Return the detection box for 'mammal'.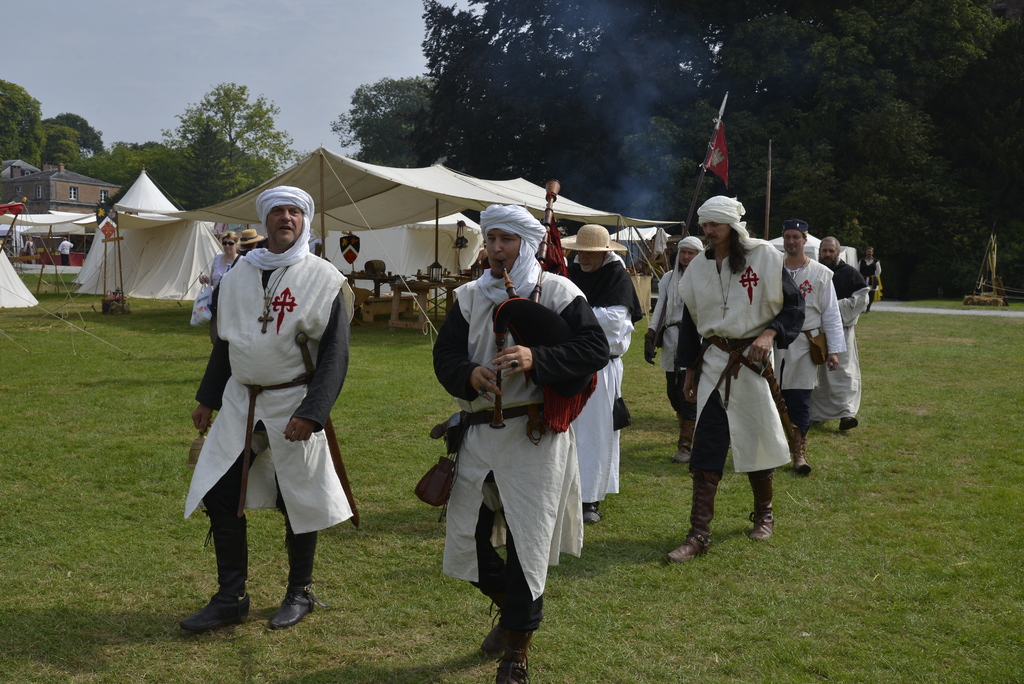
Rect(859, 250, 881, 302).
